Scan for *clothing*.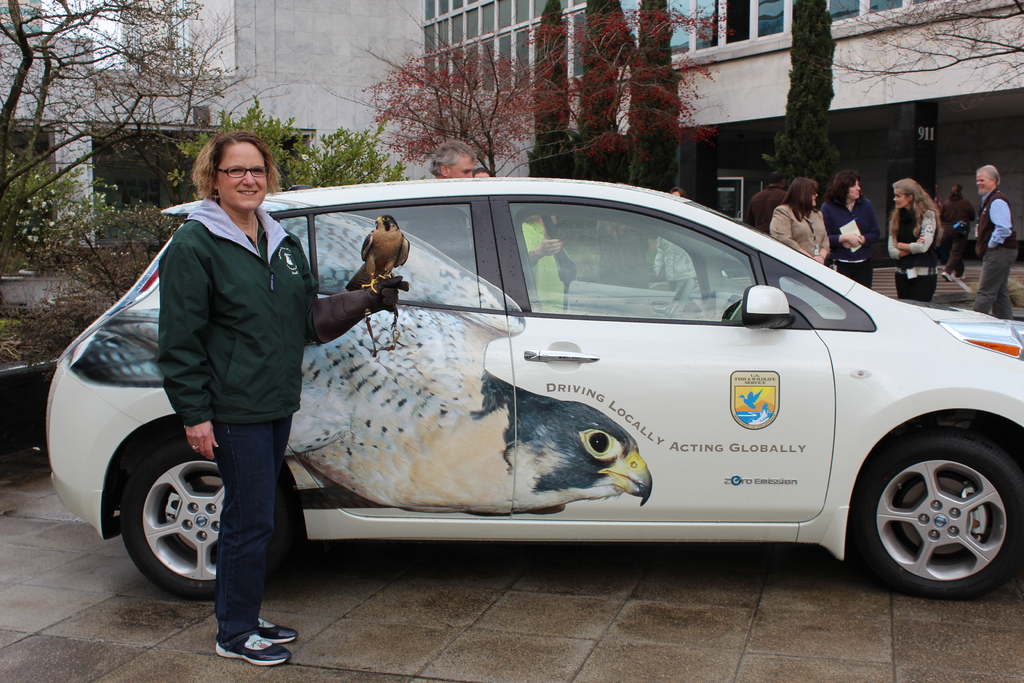
Scan result: 824 199 885 278.
